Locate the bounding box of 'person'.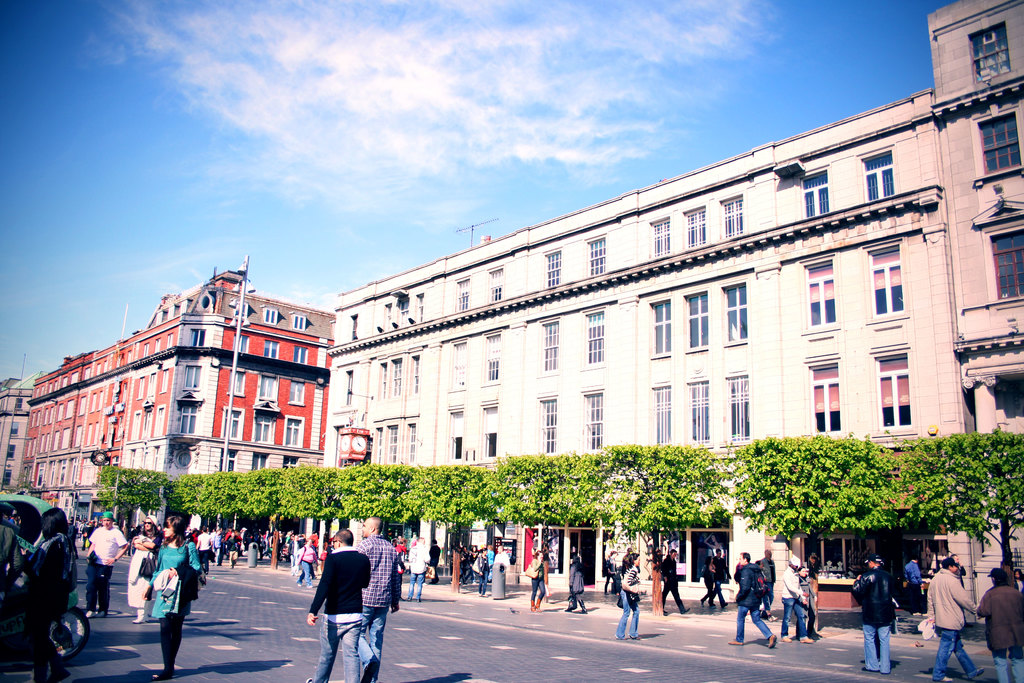
Bounding box: [left=1004, top=562, right=1016, bottom=595].
